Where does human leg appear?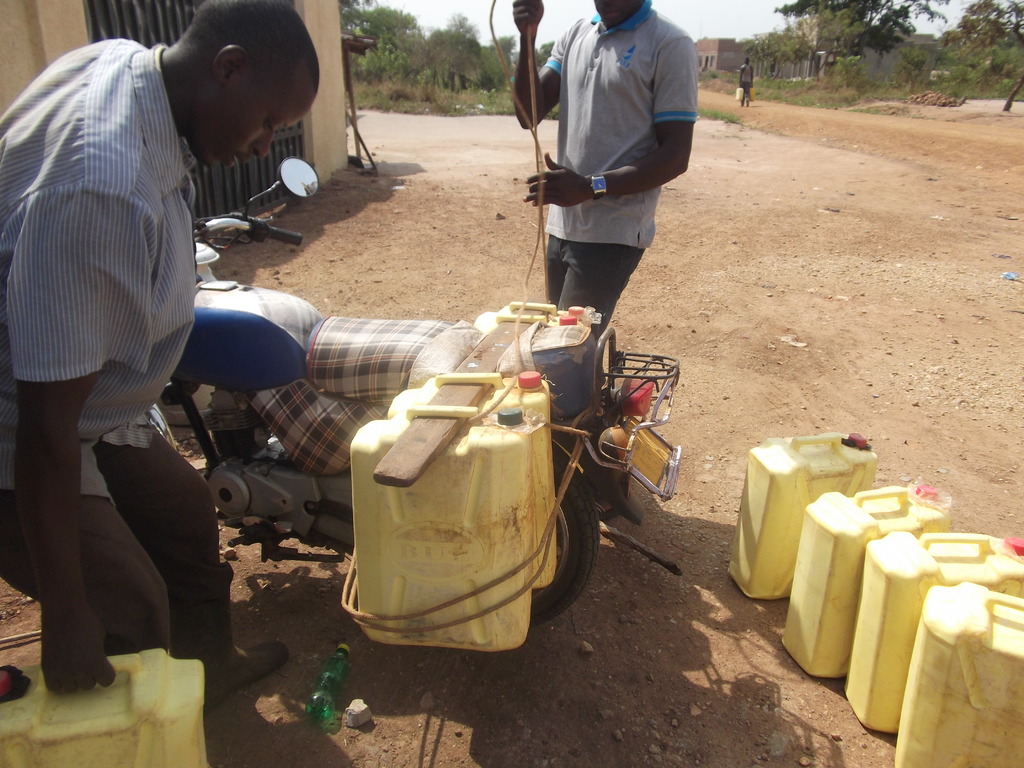
Appears at BBox(545, 237, 634, 314).
